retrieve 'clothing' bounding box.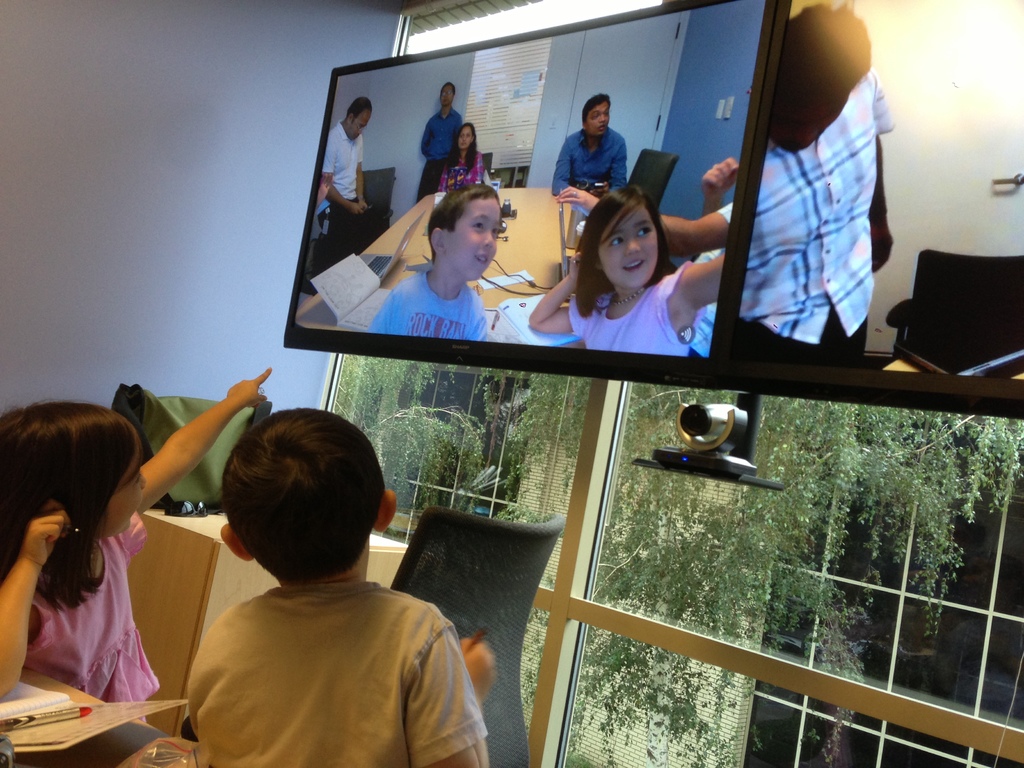
Bounding box: bbox=(564, 268, 688, 360).
